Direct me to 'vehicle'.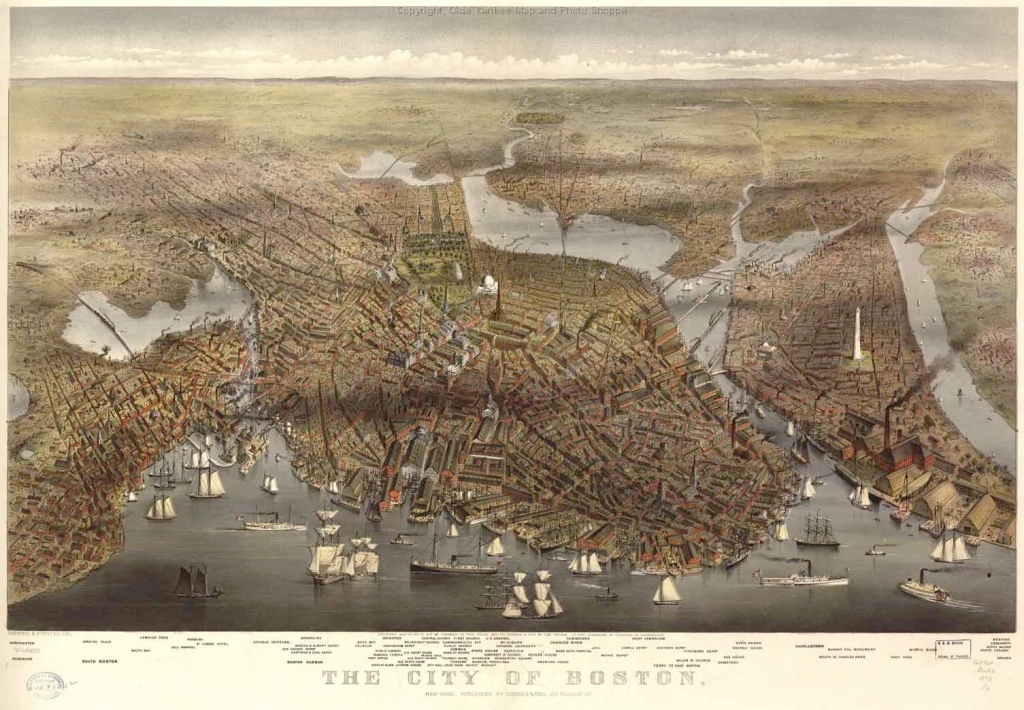
Direction: box(142, 491, 173, 523).
